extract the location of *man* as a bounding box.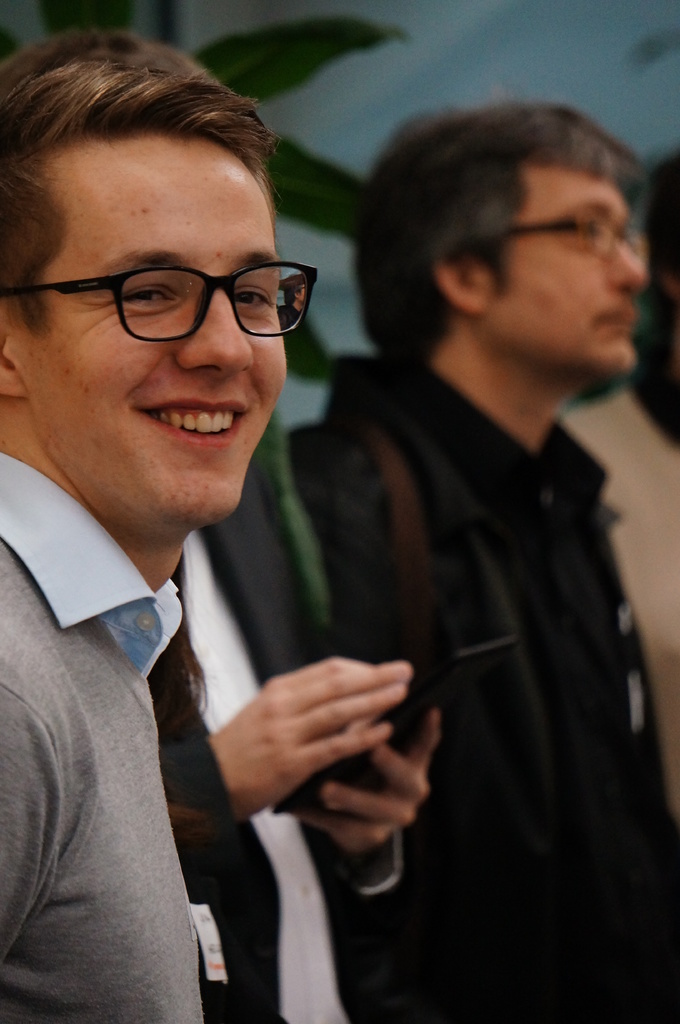
0:29:308:1023.
